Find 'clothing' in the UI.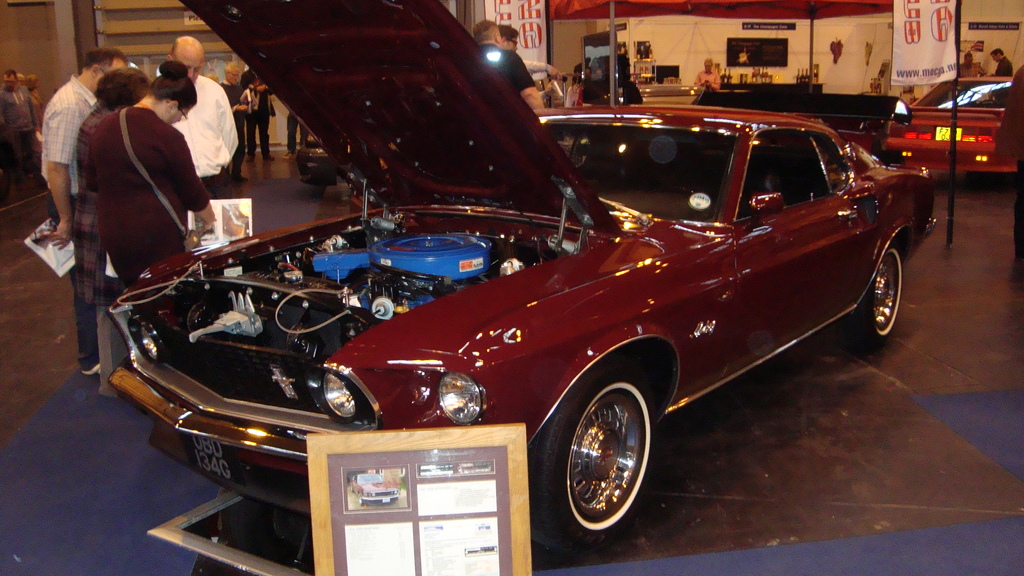
UI element at (237, 70, 273, 157).
